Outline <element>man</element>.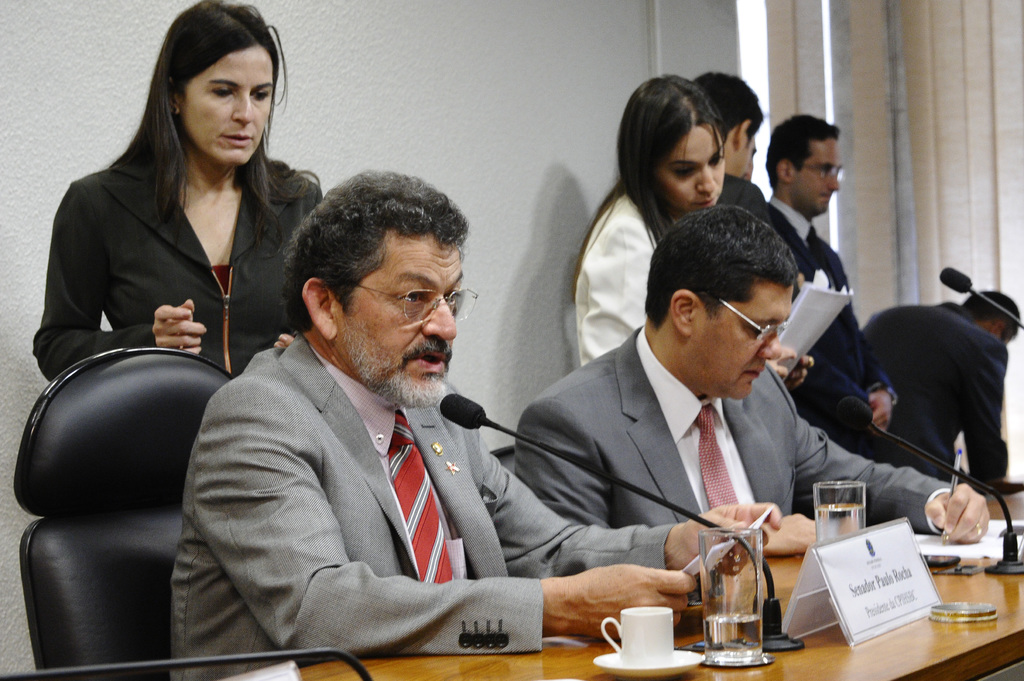
Outline: 504:213:997:568.
